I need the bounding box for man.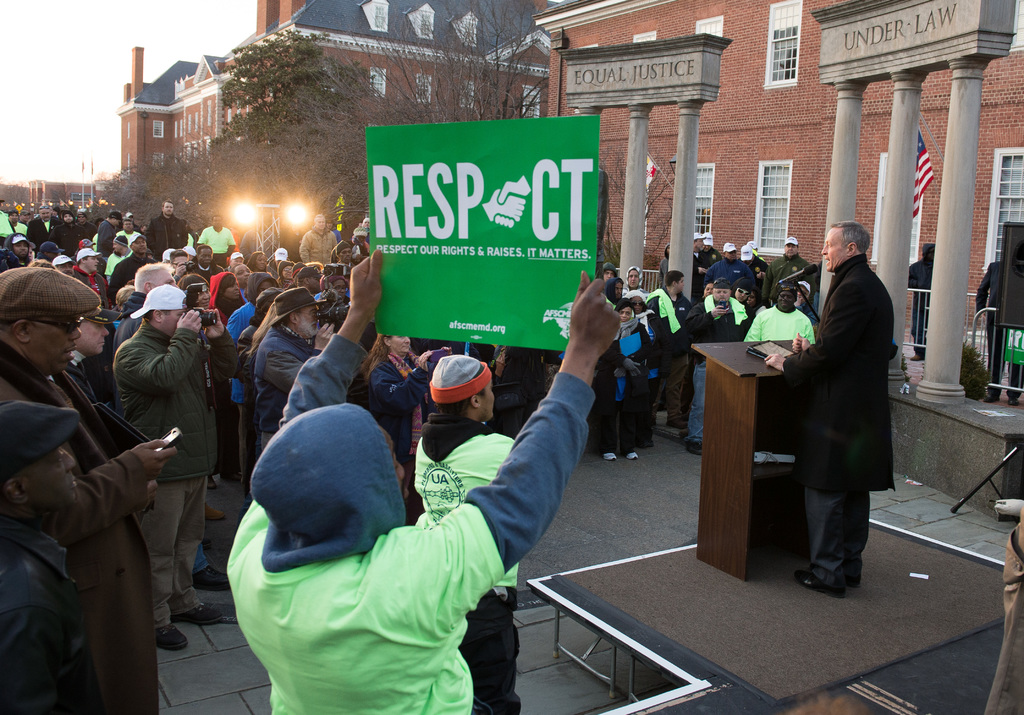
Here it is: x1=979, y1=260, x2=1023, y2=405.
